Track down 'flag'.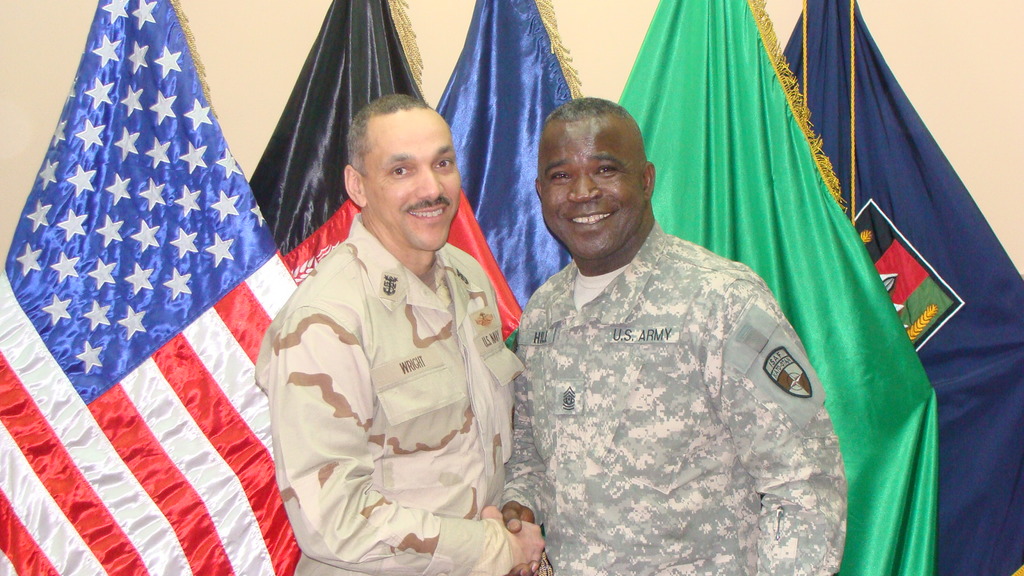
Tracked to select_region(612, 0, 949, 575).
